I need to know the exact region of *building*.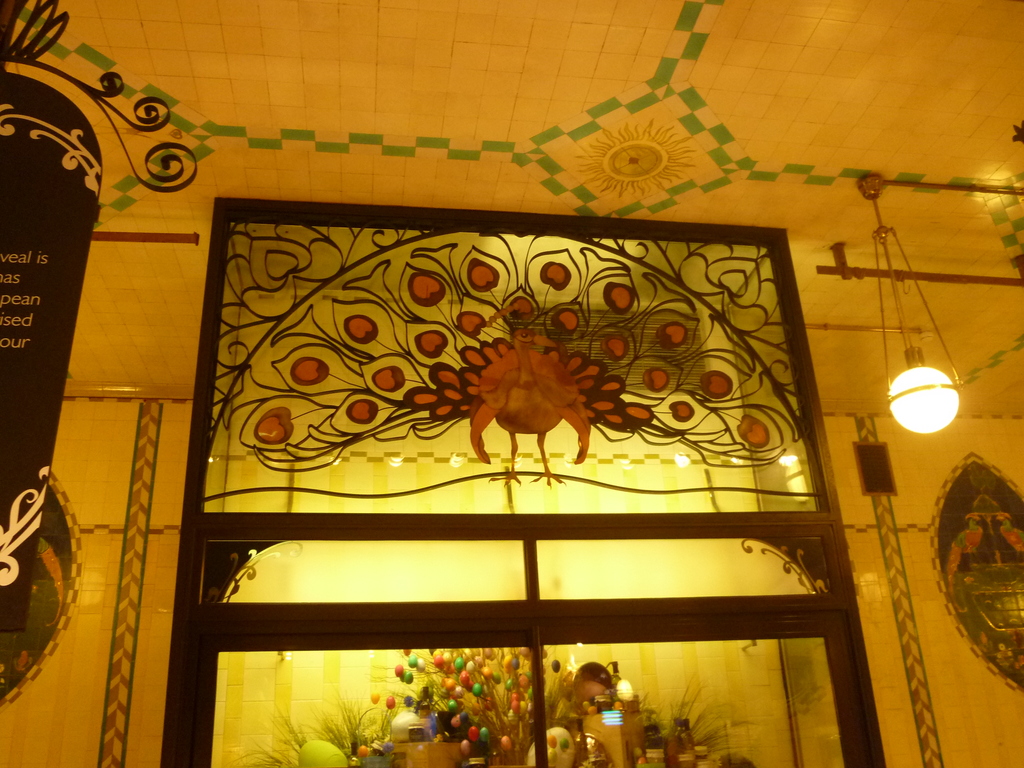
Region: BBox(0, 0, 1022, 767).
